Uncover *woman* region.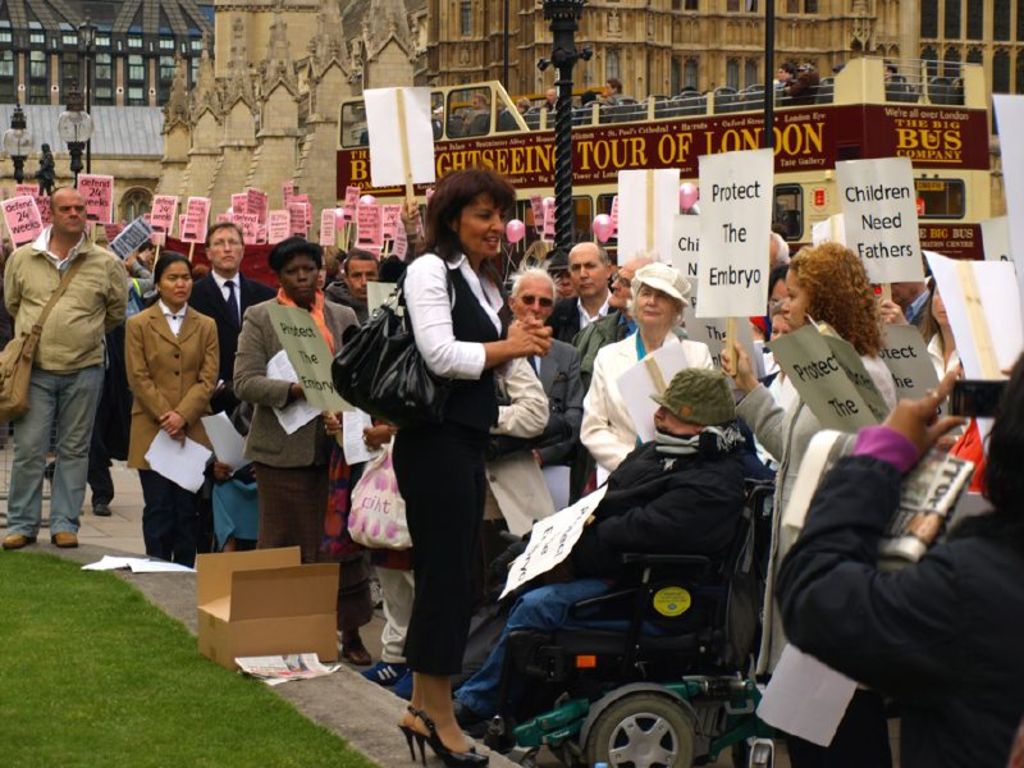
Uncovered: box=[573, 256, 717, 485].
